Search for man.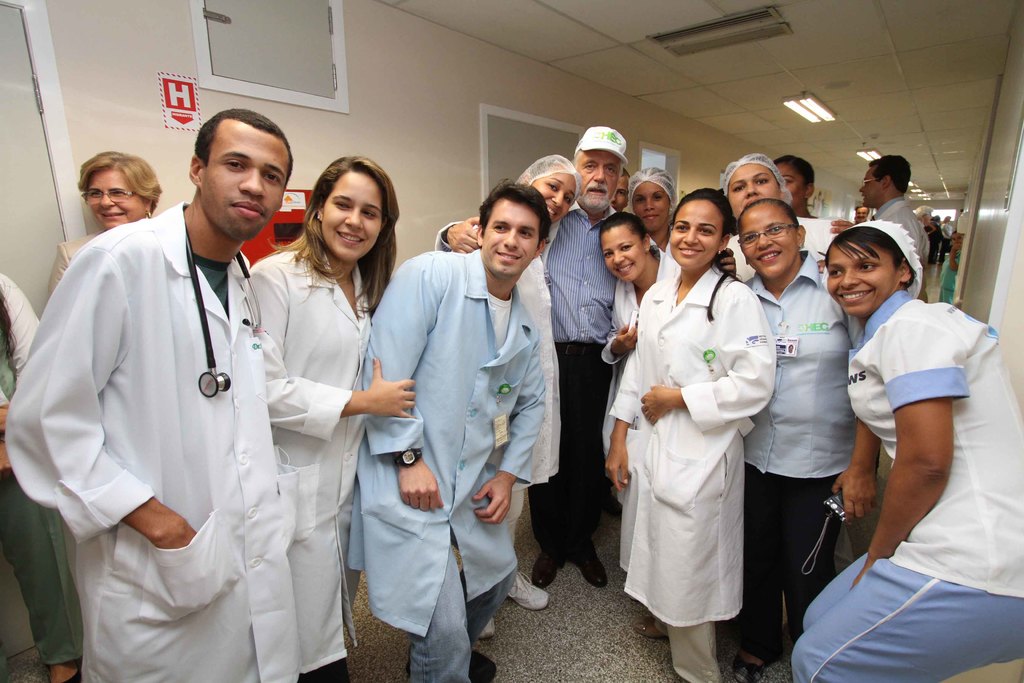
Found at left=433, top=125, right=640, bottom=588.
